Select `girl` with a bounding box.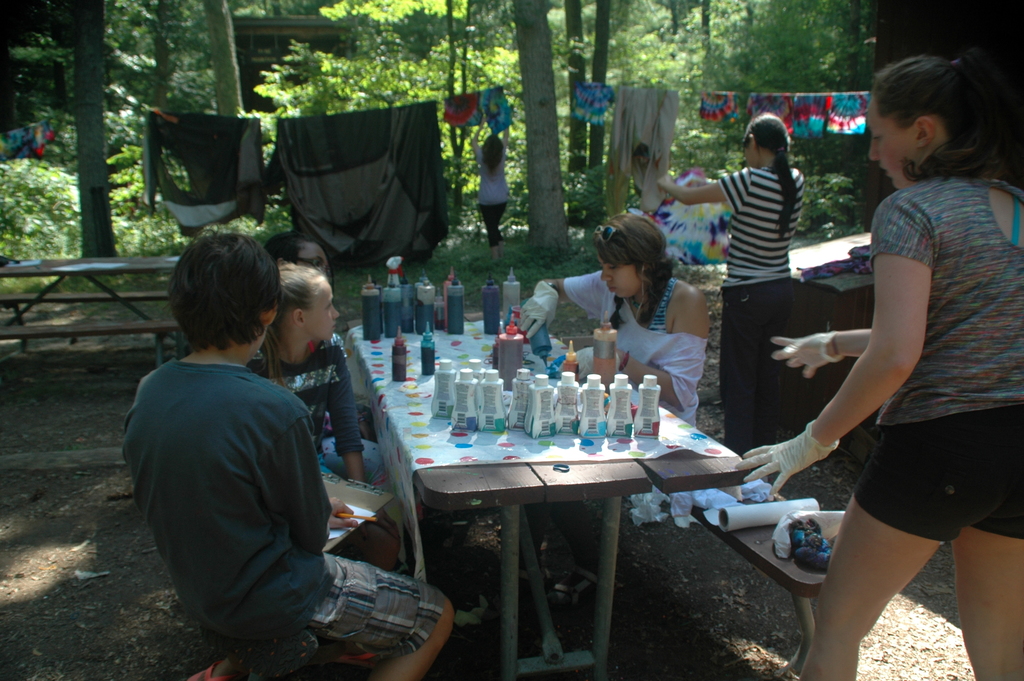
left=262, top=229, right=399, bottom=523.
